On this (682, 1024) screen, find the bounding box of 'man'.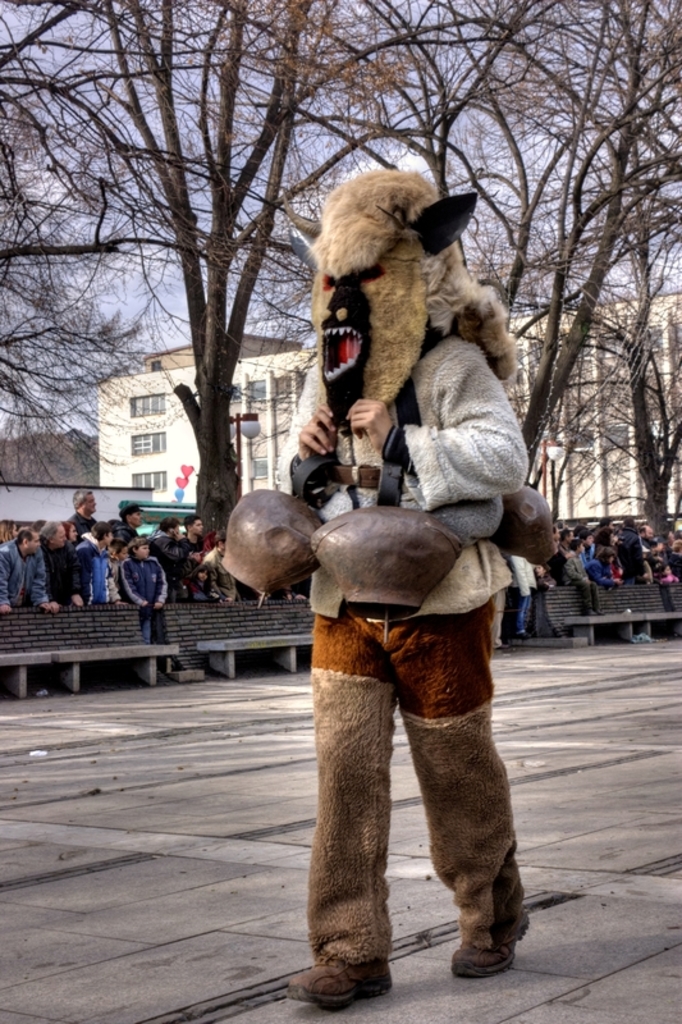
Bounding box: 77/524/113/599.
